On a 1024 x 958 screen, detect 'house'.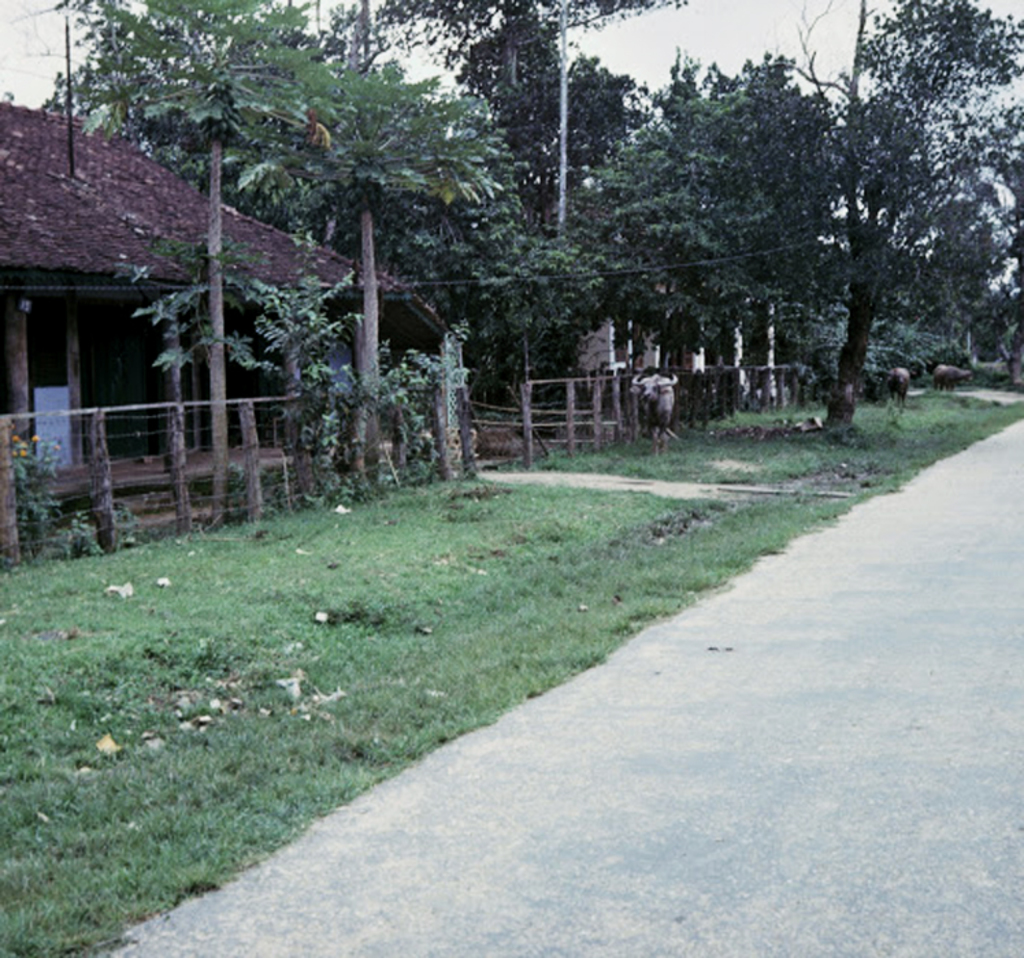
locate(11, 100, 511, 521).
